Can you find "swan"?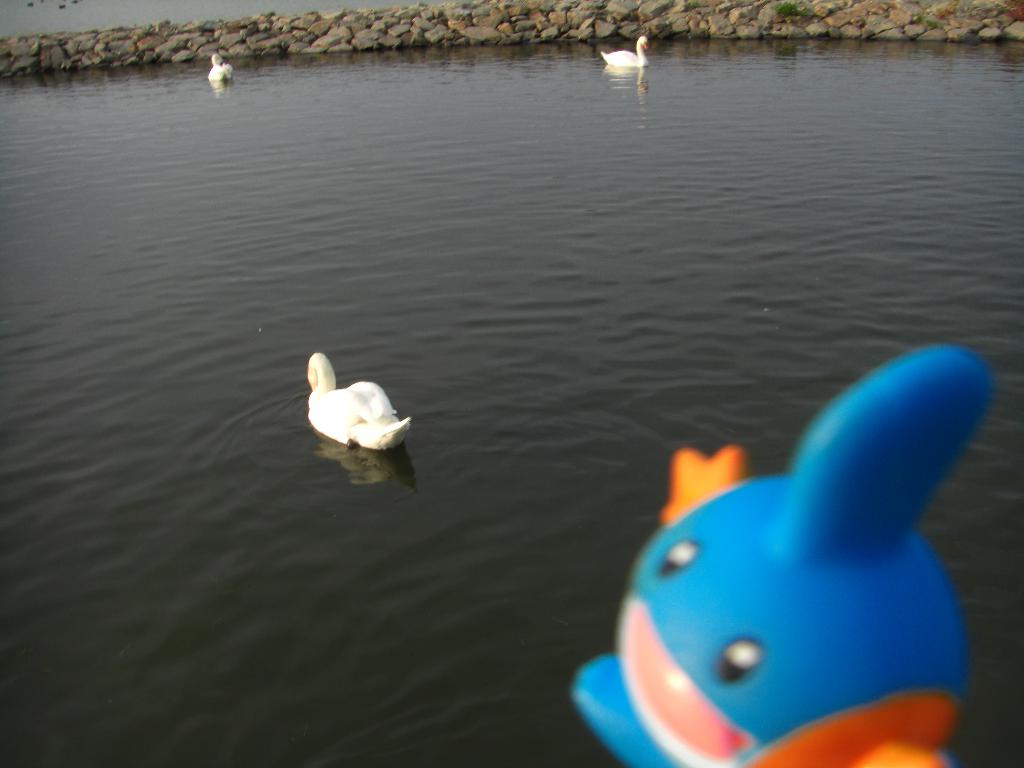
Yes, bounding box: locate(598, 36, 653, 69).
